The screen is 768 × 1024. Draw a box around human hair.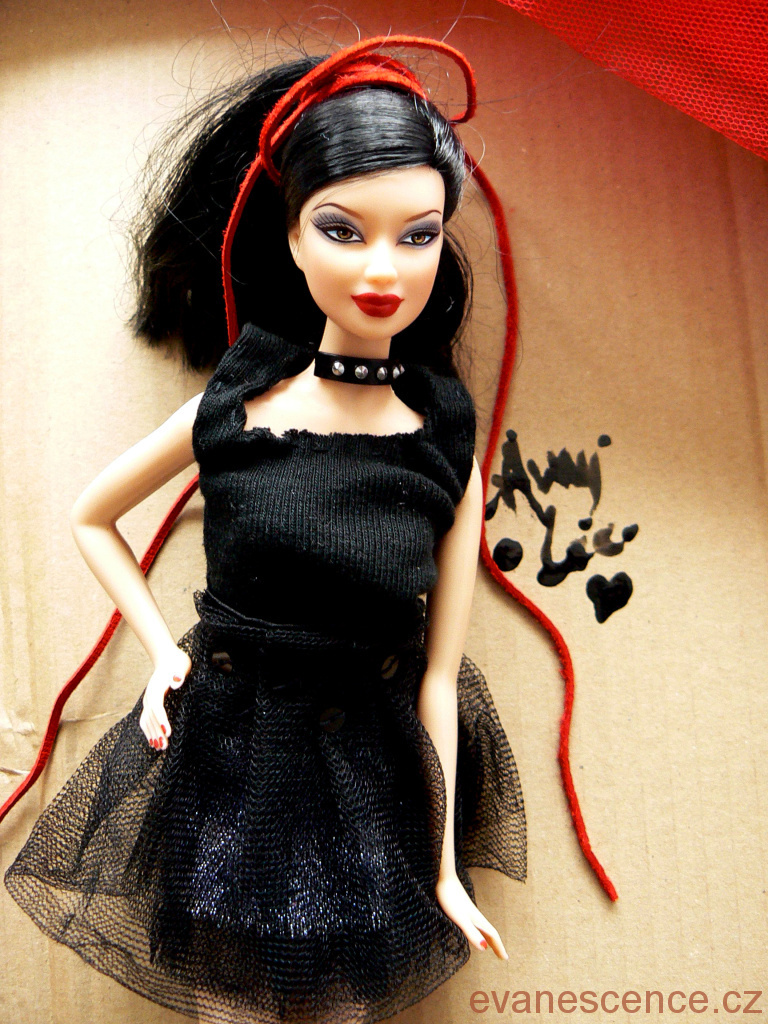
183:35:493:422.
